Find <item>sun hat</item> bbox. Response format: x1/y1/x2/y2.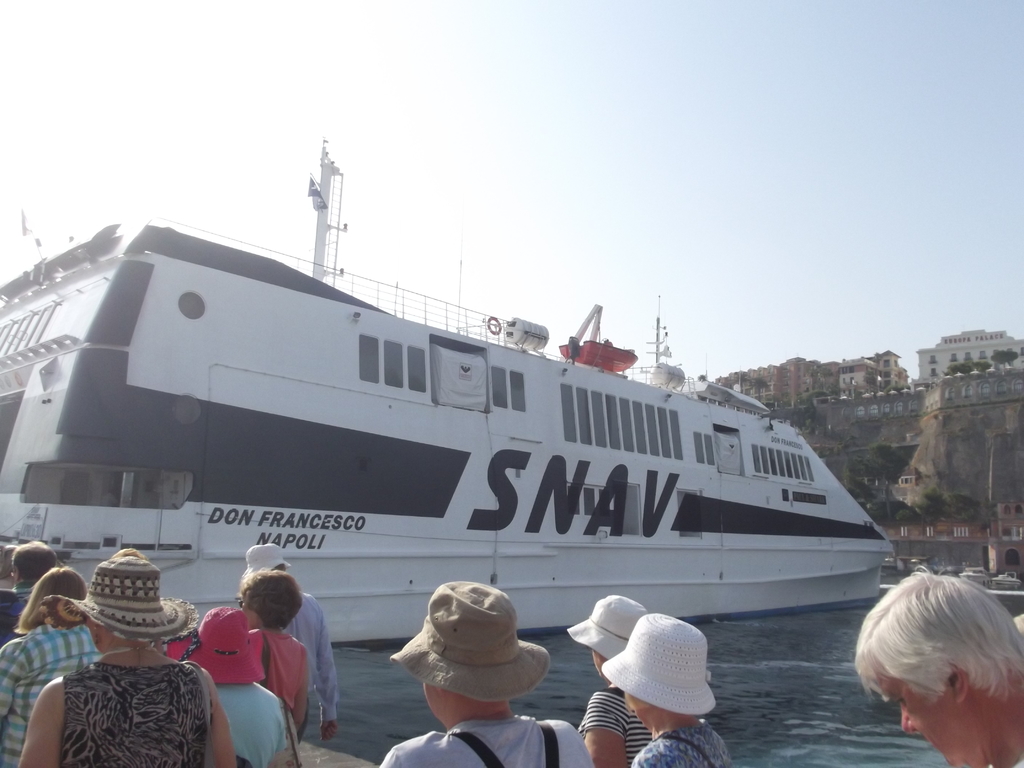
596/611/727/717.
